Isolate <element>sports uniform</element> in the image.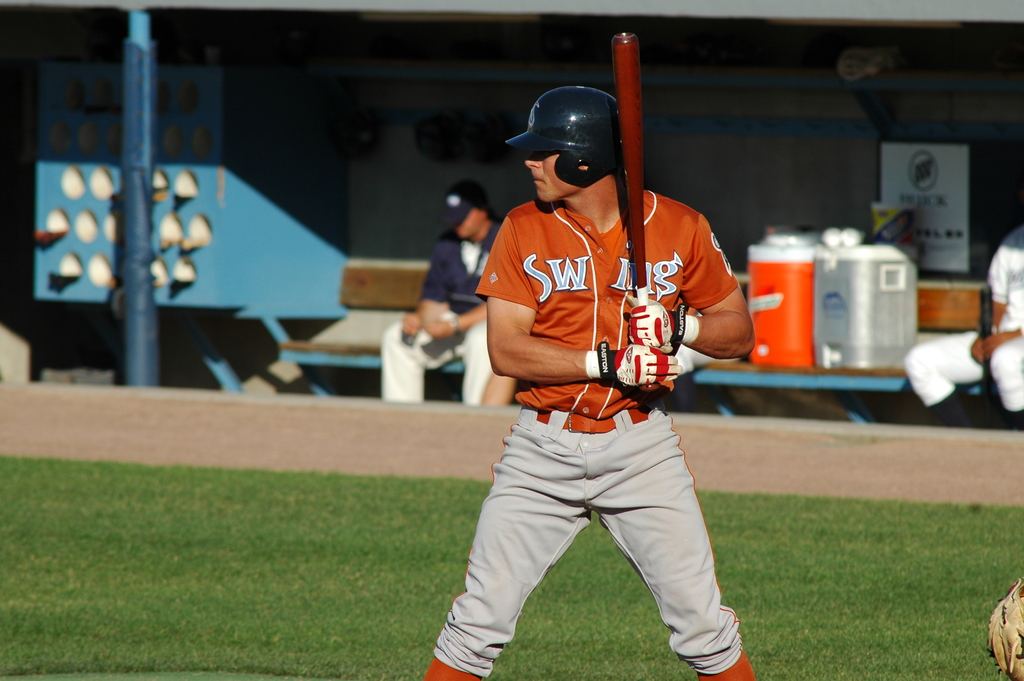
Isolated region: (x1=426, y1=85, x2=756, y2=680).
